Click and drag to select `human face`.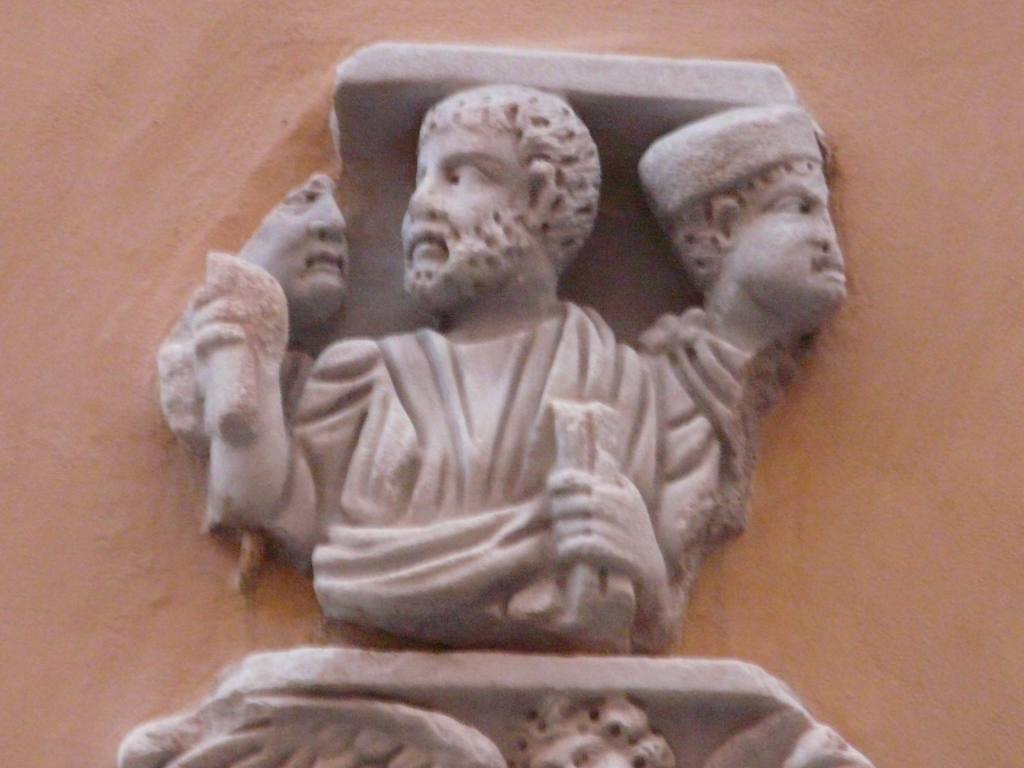
Selection: locate(399, 125, 529, 276).
